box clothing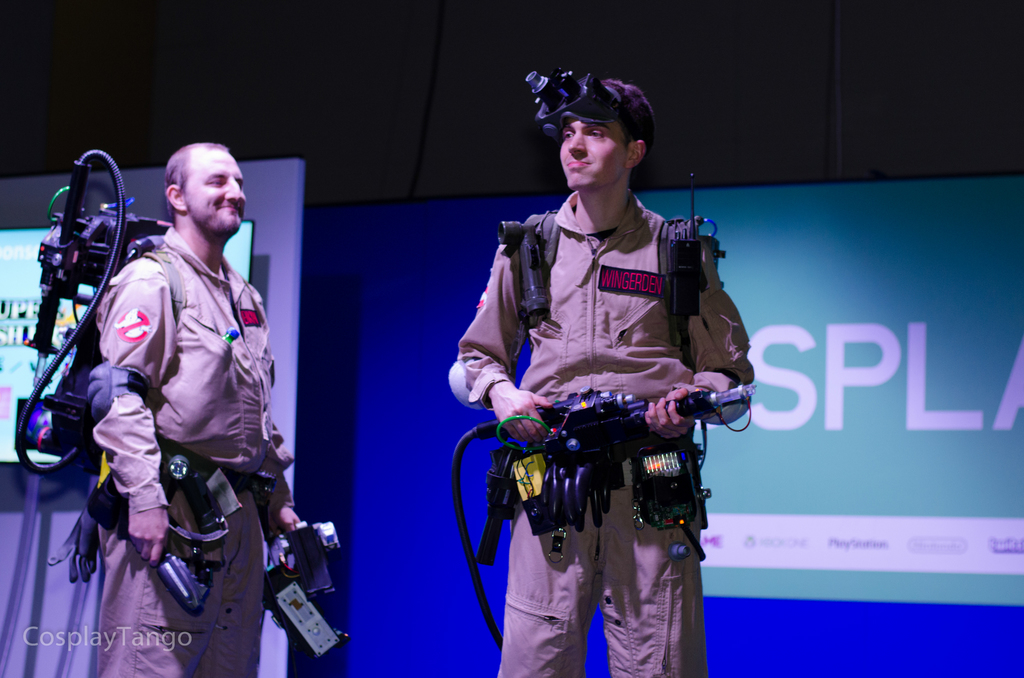
(left=90, top=227, right=317, bottom=677)
